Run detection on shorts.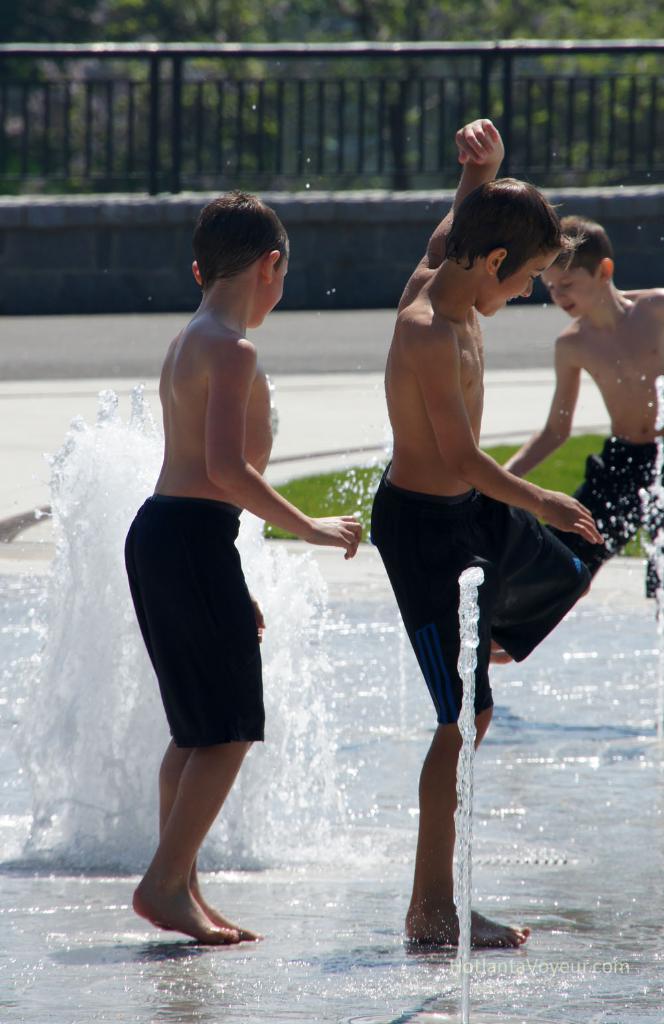
Result: 538 431 663 603.
